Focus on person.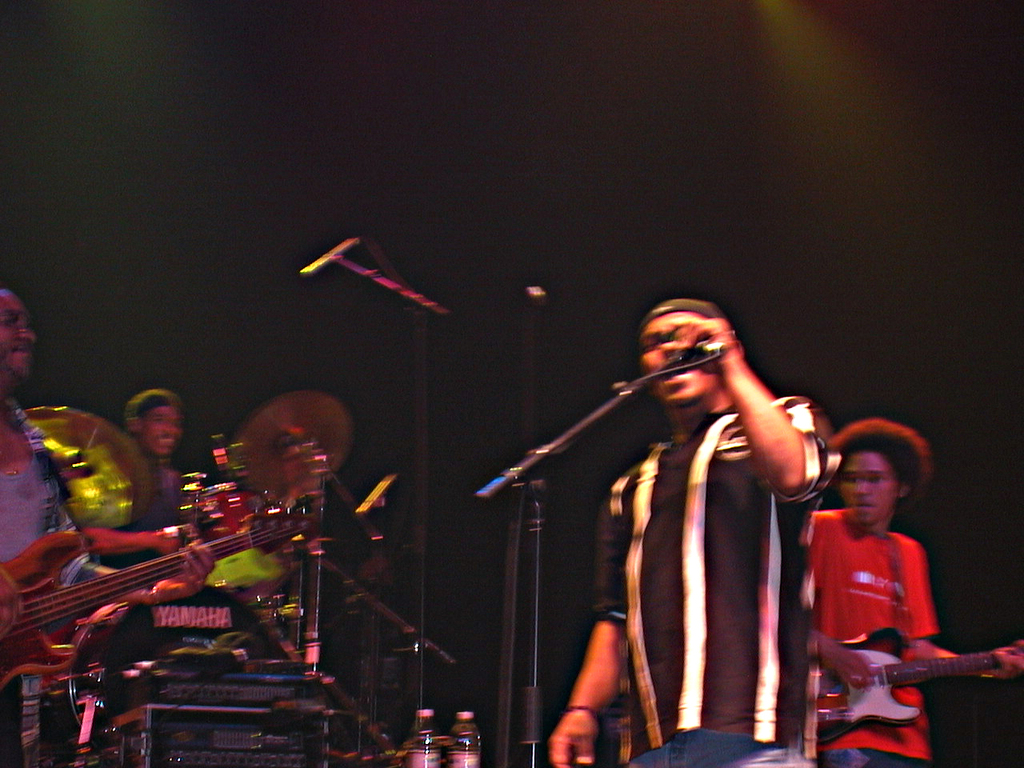
Focused at select_region(0, 286, 215, 767).
